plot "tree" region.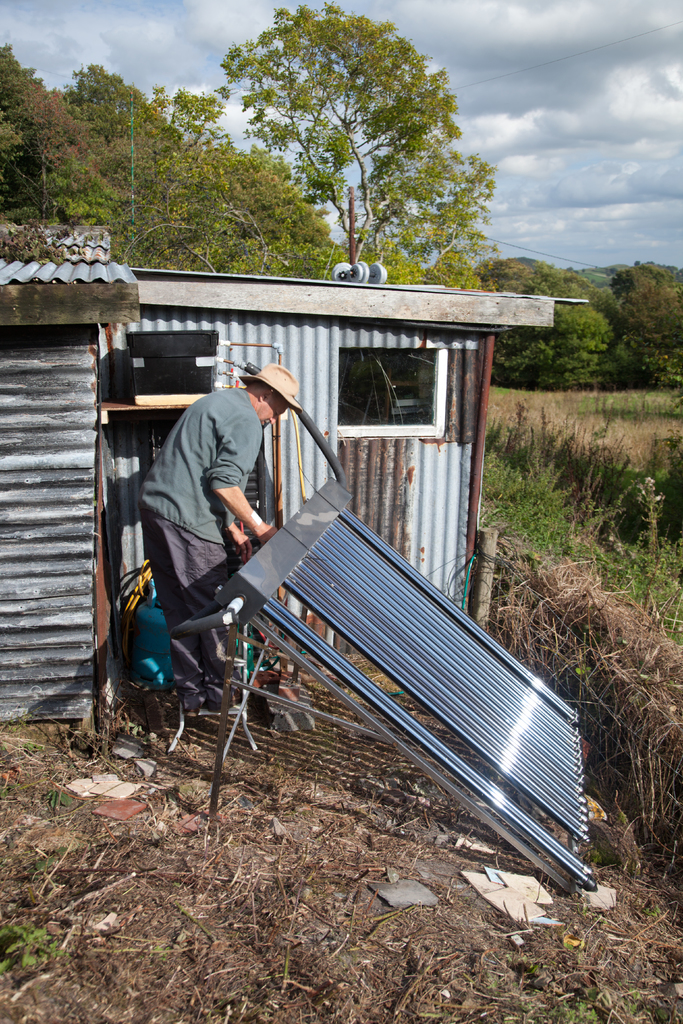
Plotted at {"x1": 372, "y1": 149, "x2": 509, "y2": 298}.
